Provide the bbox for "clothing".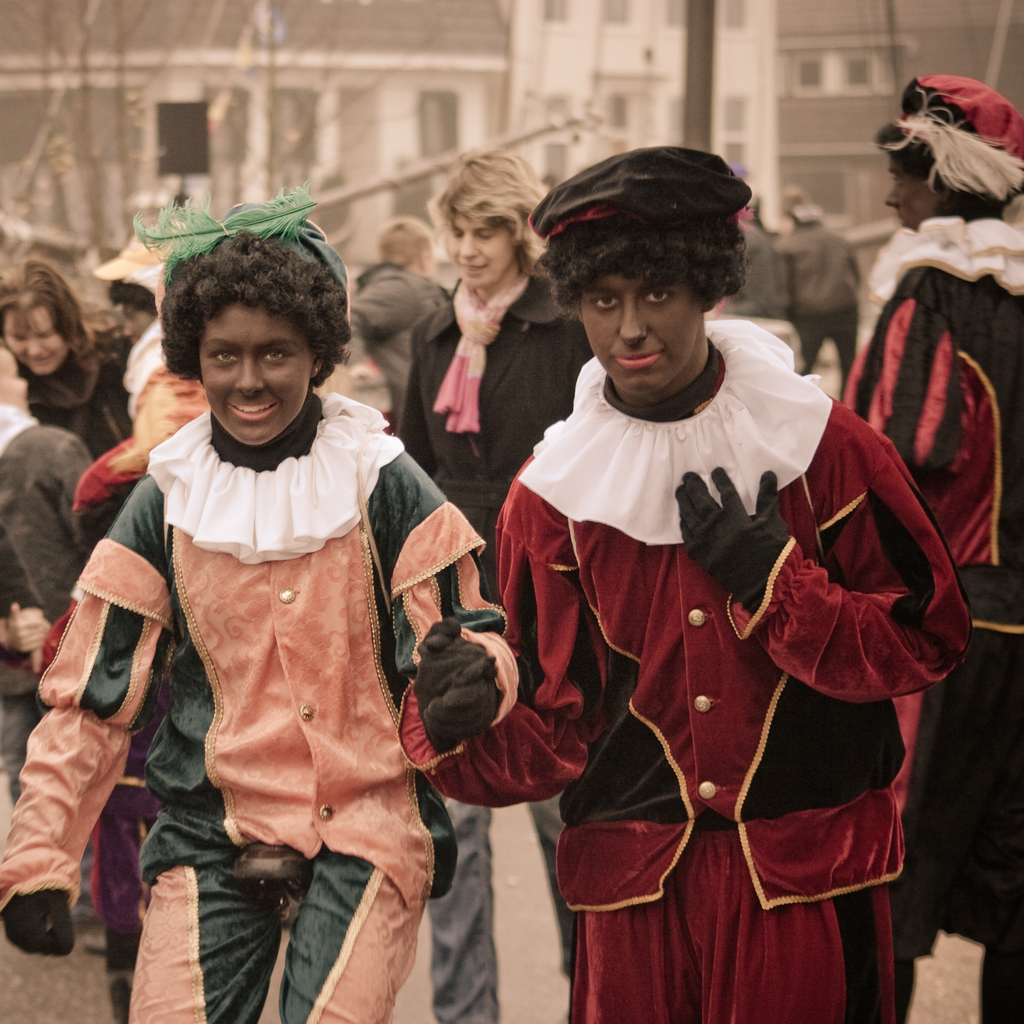
{"x1": 0, "y1": 401, "x2": 83, "y2": 805}.
